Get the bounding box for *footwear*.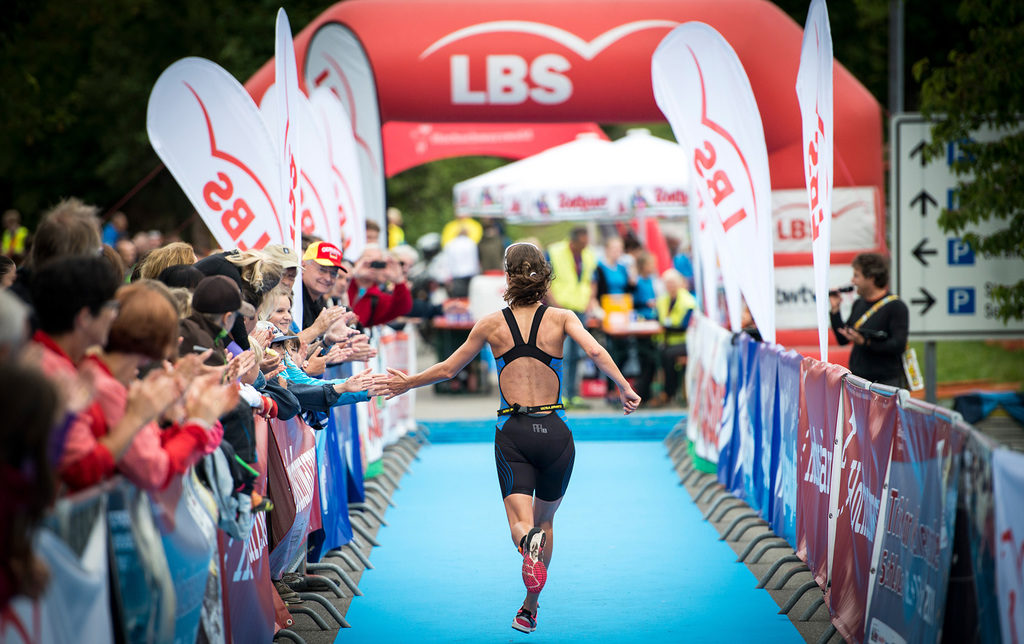
(281, 570, 307, 586).
